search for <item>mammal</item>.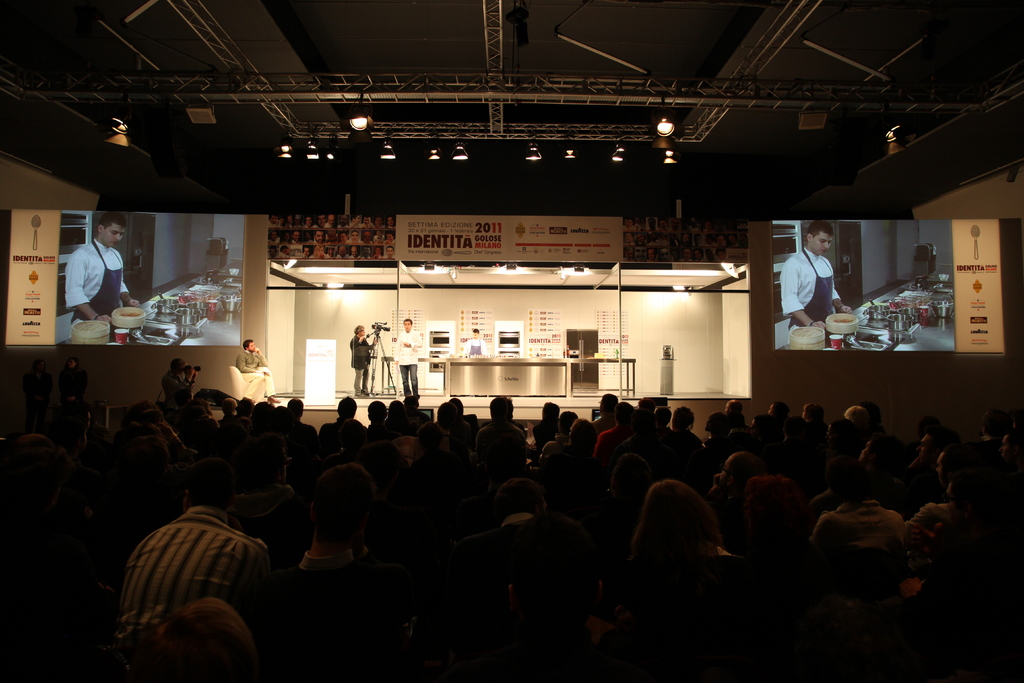
Found at 716 249 725 264.
